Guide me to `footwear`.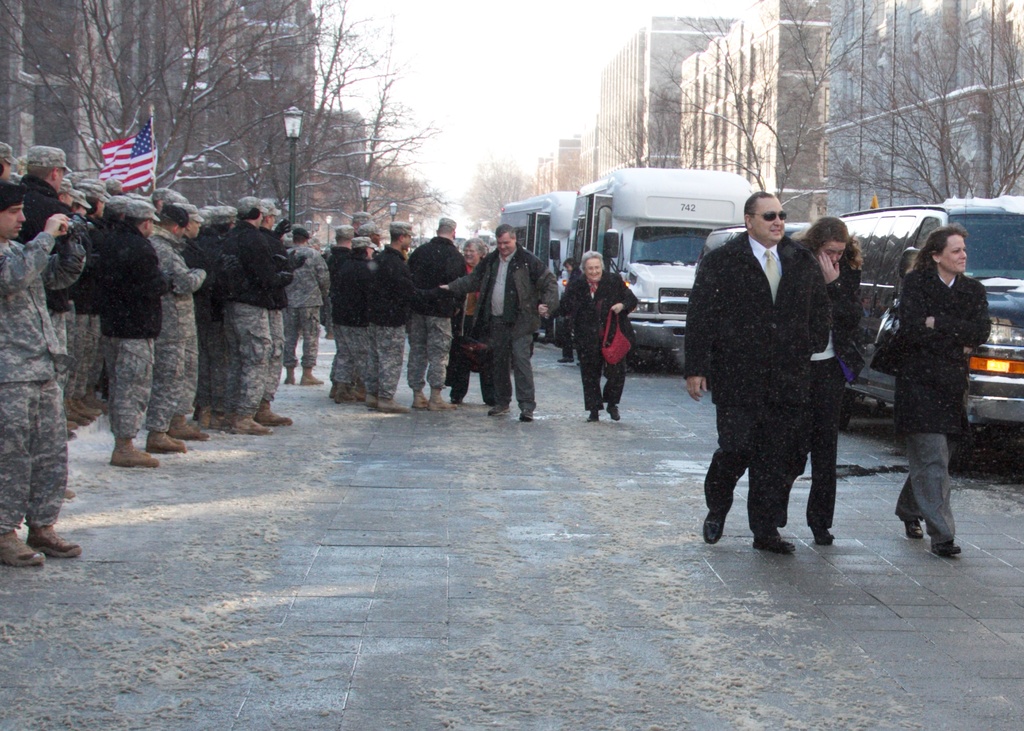
Guidance: region(607, 405, 618, 421).
